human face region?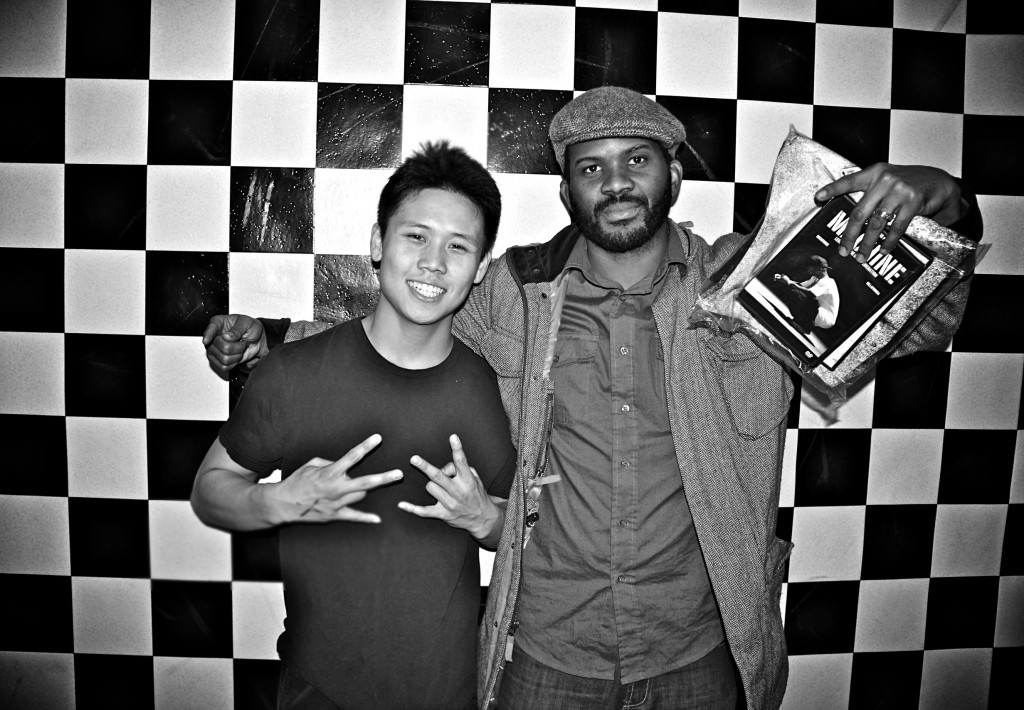
[569, 140, 674, 250]
